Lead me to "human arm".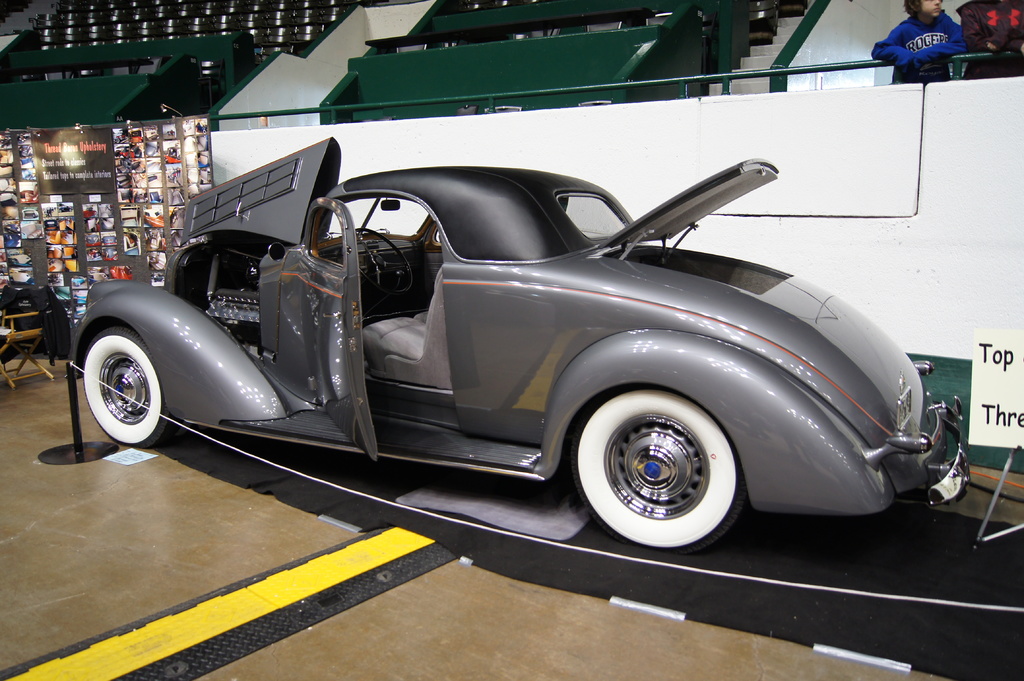
Lead to box(905, 15, 970, 68).
